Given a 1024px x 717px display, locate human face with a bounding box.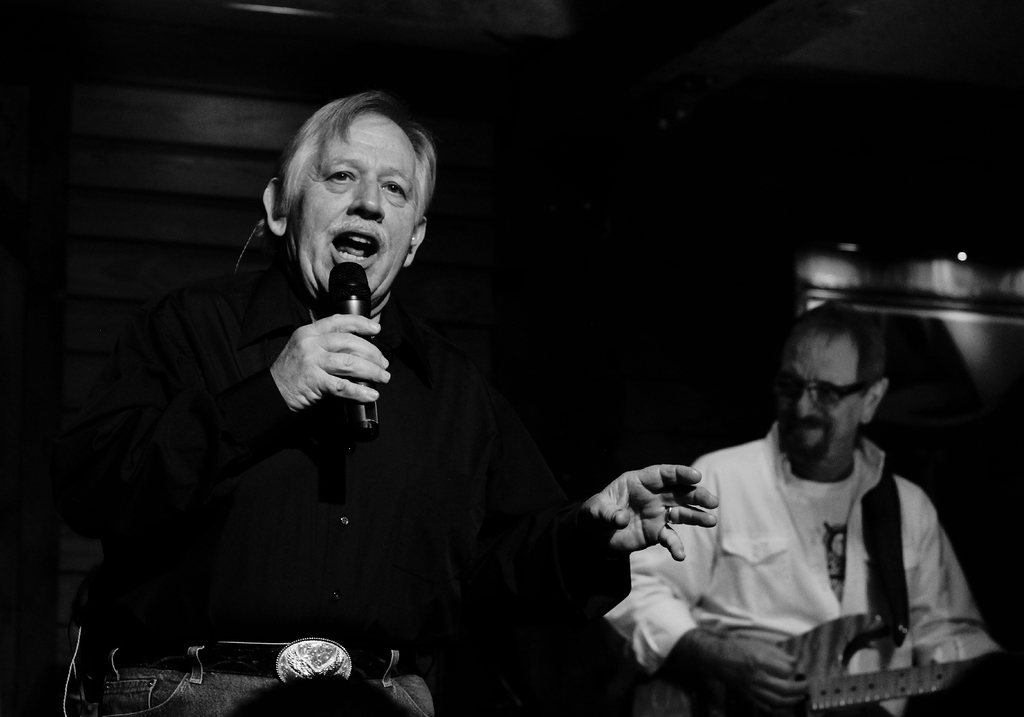
Located: 776/338/865/466.
